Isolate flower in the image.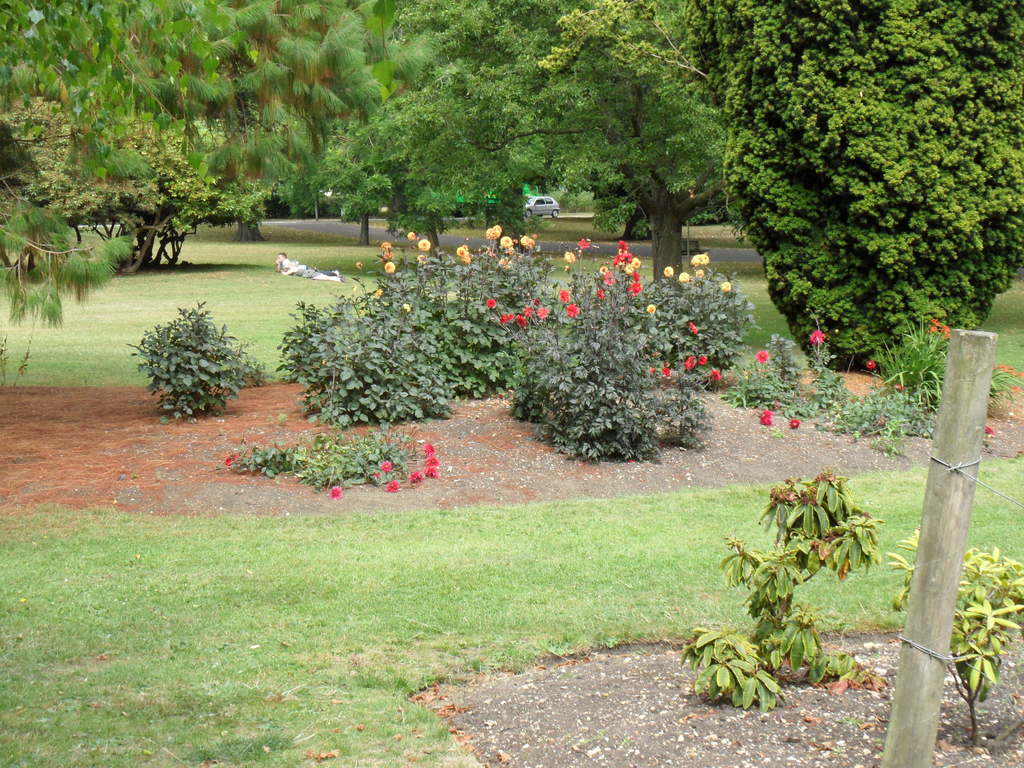
Isolated region: <box>604,271,613,282</box>.
